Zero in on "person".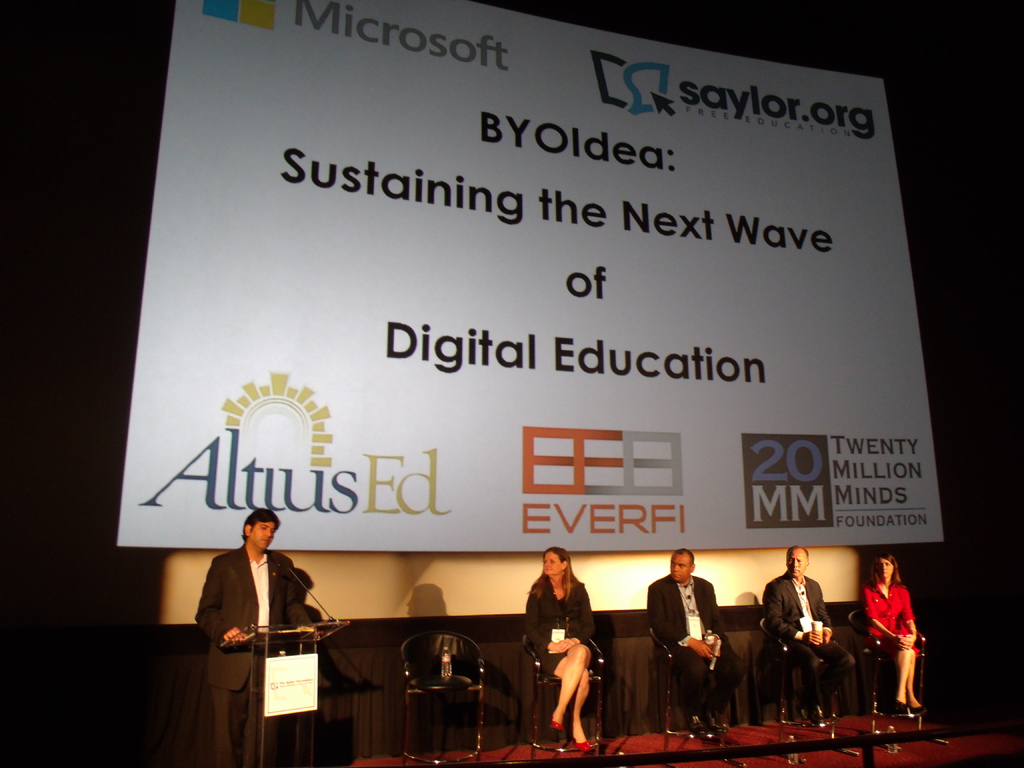
Zeroed in: x1=199, y1=507, x2=315, y2=694.
